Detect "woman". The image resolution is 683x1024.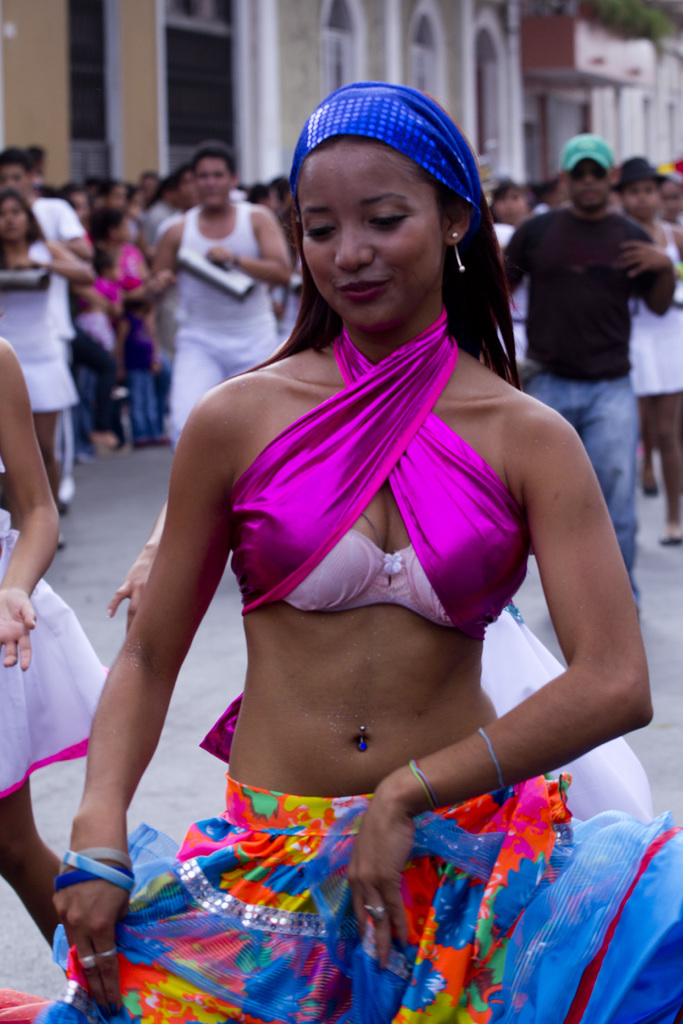
bbox(20, 79, 682, 1023).
